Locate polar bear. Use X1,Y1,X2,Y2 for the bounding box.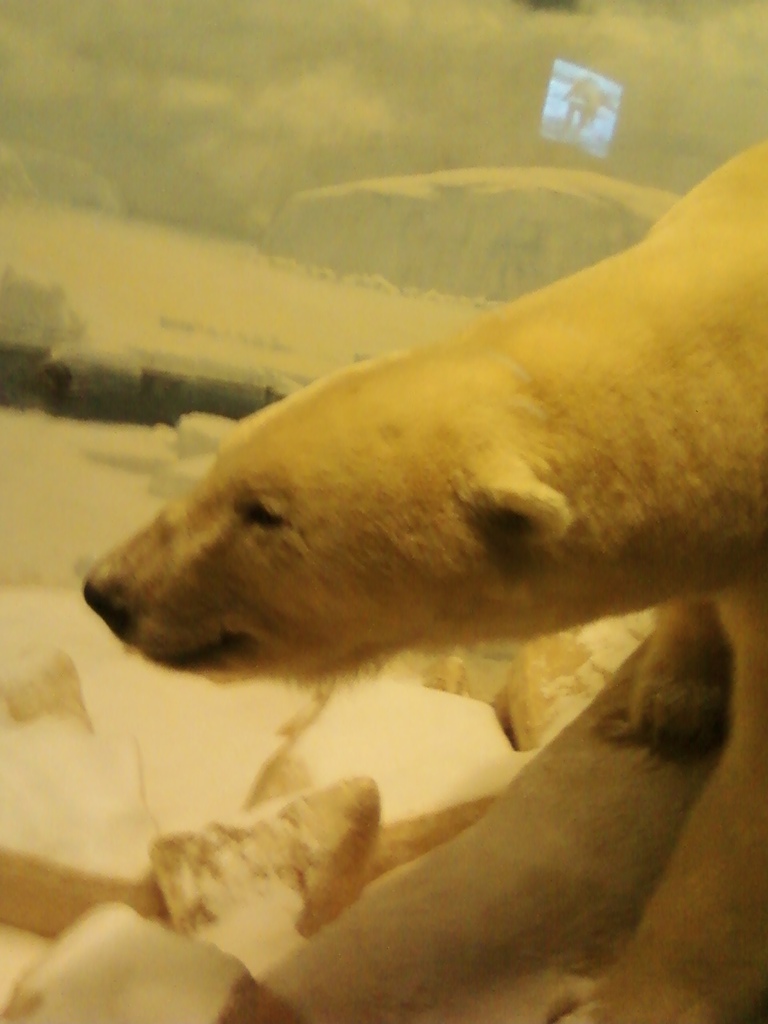
83,136,767,1023.
